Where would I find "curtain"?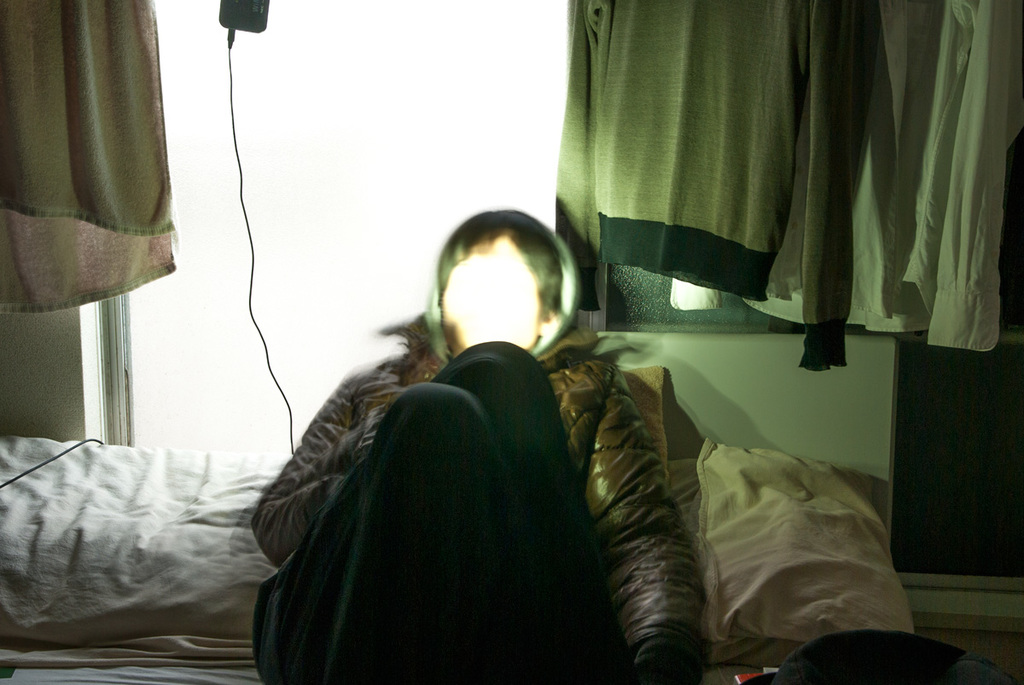
At (516, 25, 1008, 361).
